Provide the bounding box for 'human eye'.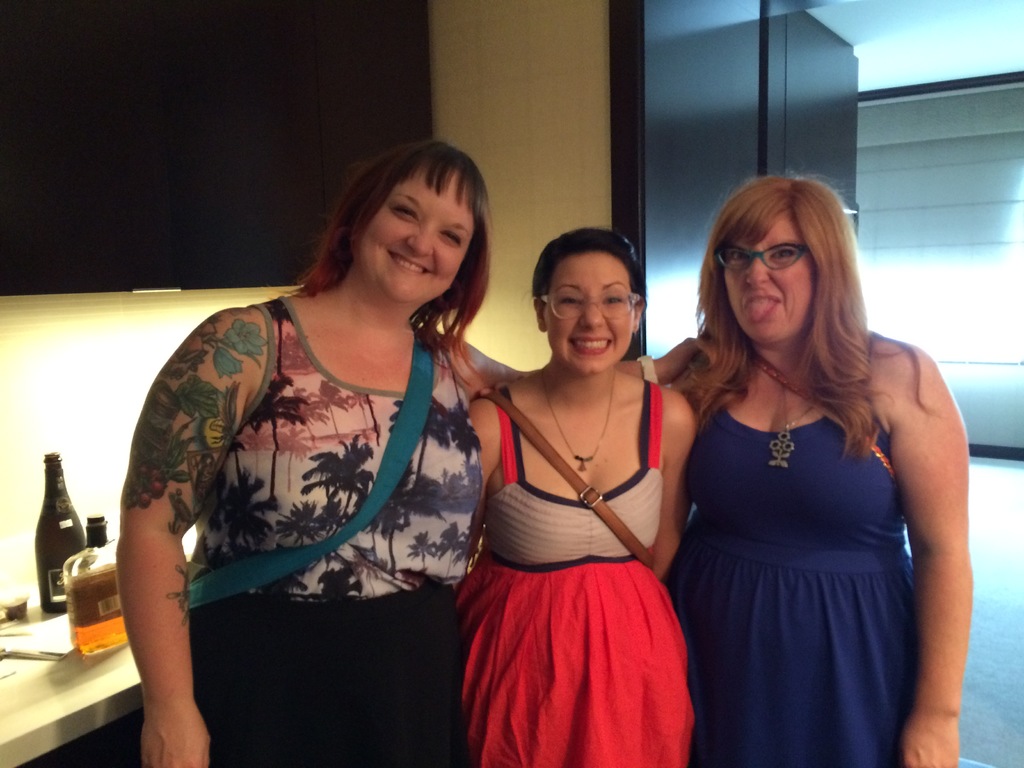
[left=438, top=228, right=460, bottom=246].
